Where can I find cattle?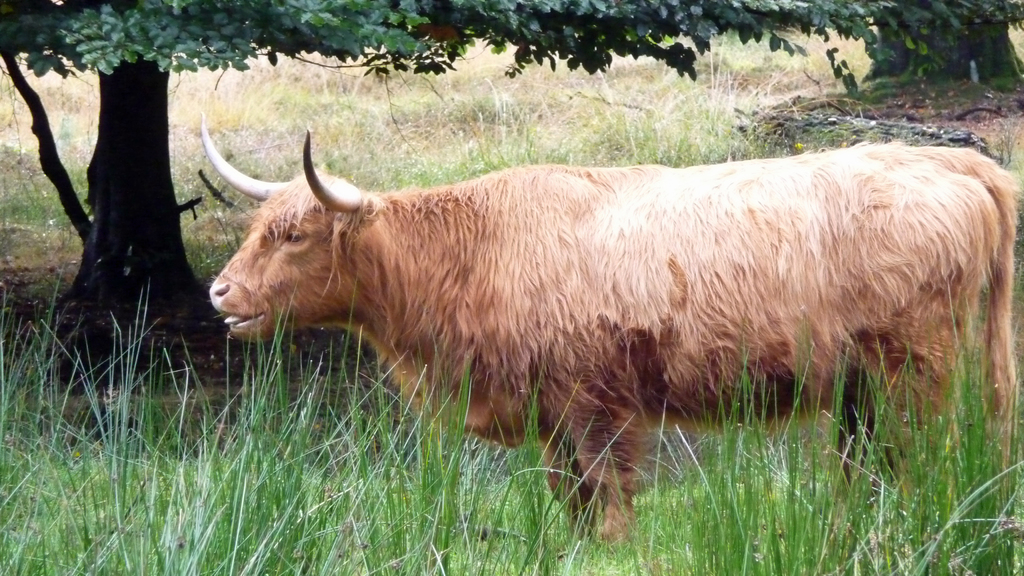
You can find it at box(175, 106, 977, 550).
